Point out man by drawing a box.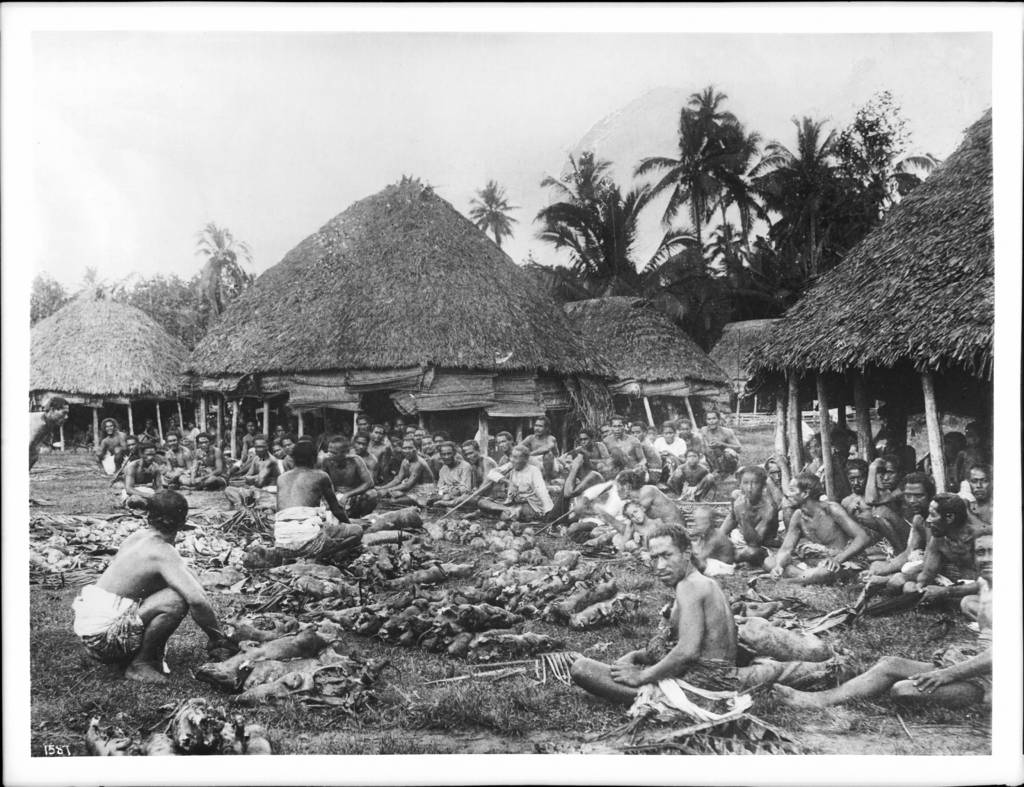
767/523/993/707.
